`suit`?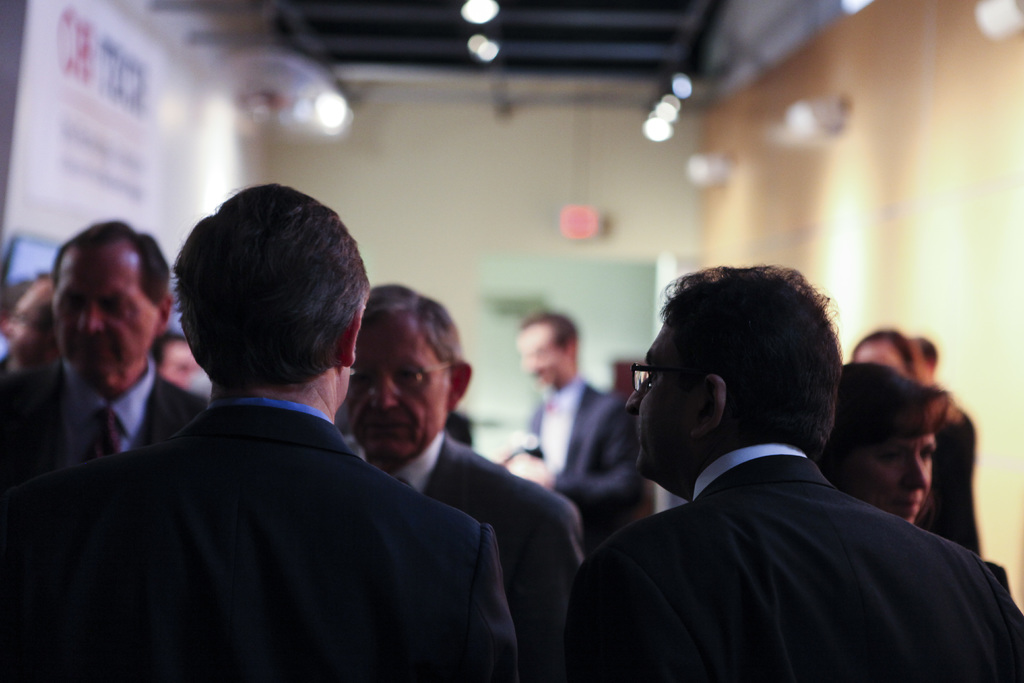
crop(0, 363, 218, 504)
